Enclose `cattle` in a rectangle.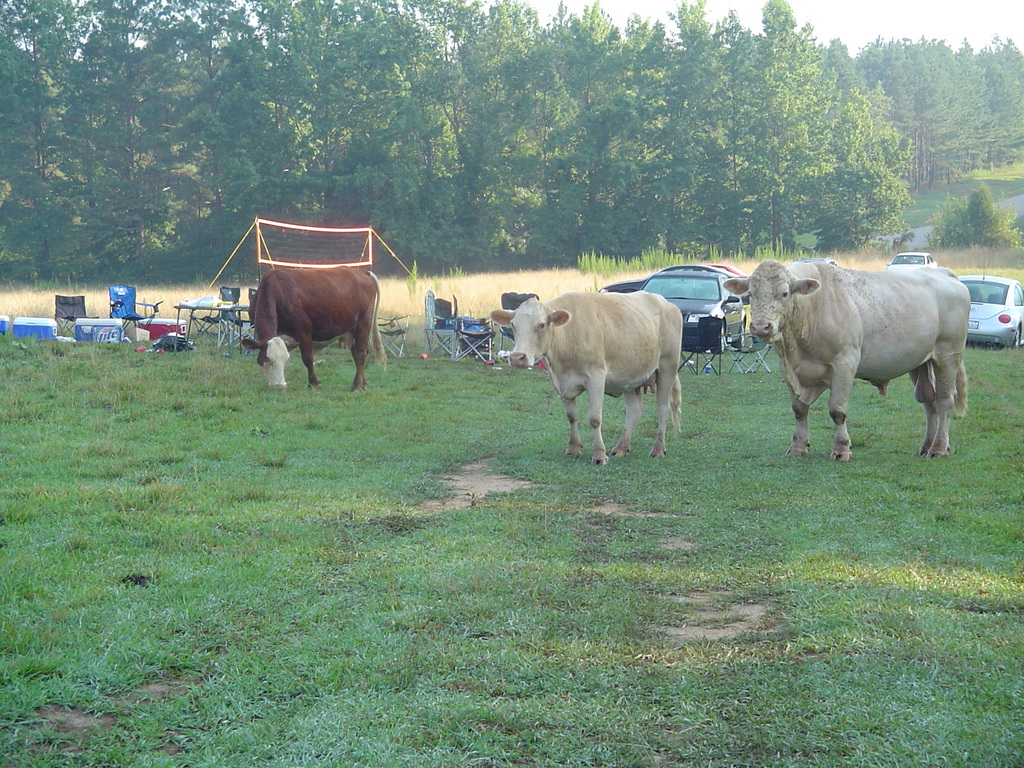
722:260:970:458.
